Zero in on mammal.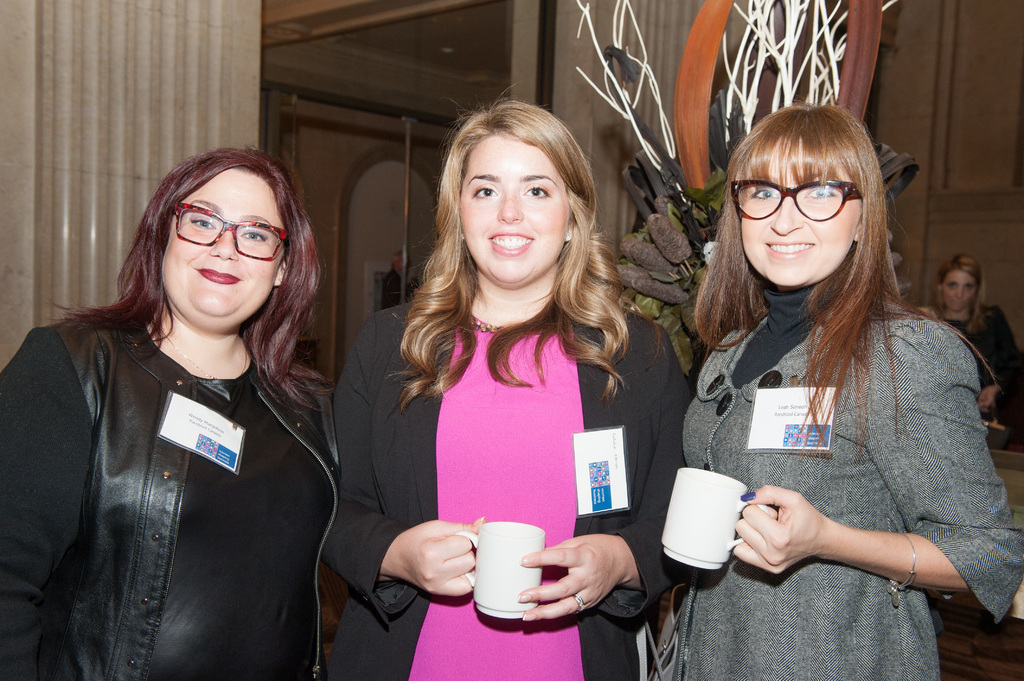
Zeroed in: bbox=(931, 254, 1023, 422).
